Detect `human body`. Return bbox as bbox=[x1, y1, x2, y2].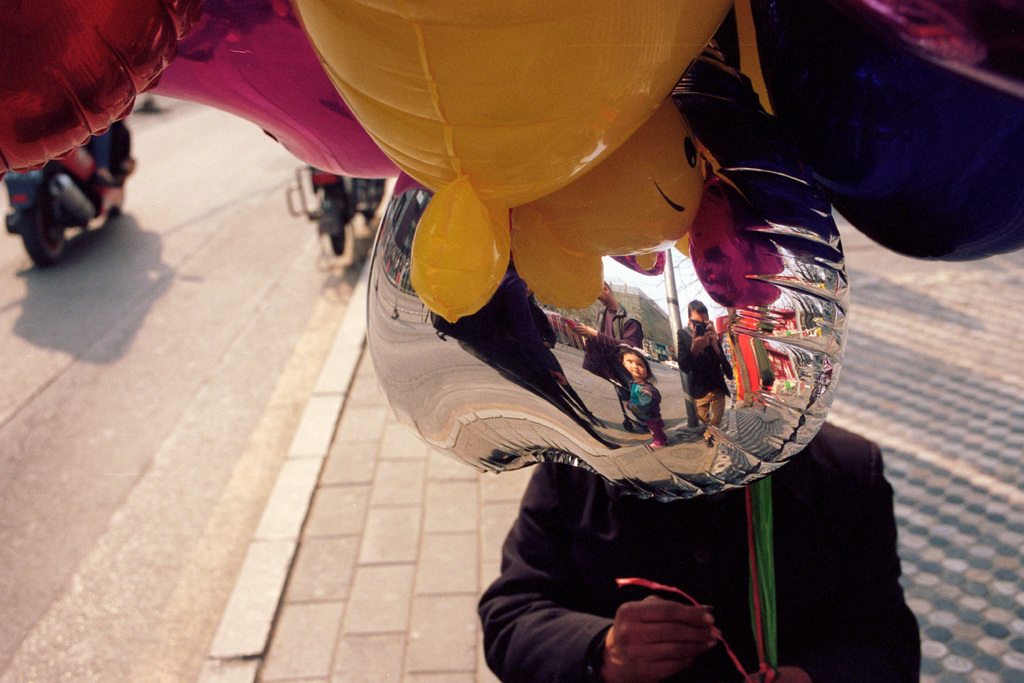
bbox=[474, 417, 927, 682].
